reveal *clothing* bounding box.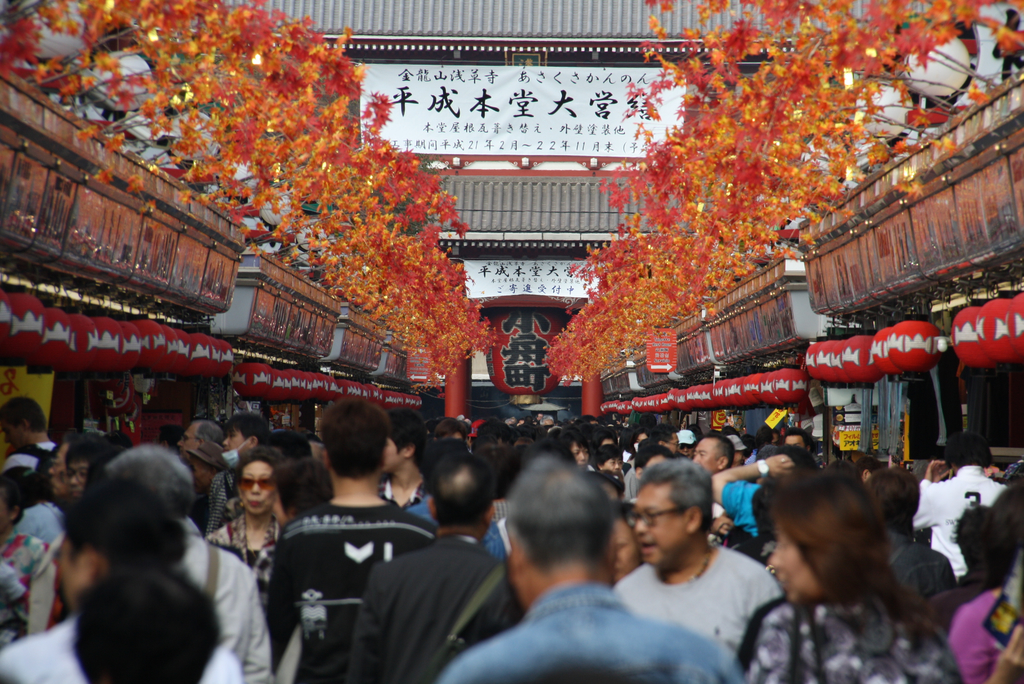
Revealed: [431, 582, 748, 683].
